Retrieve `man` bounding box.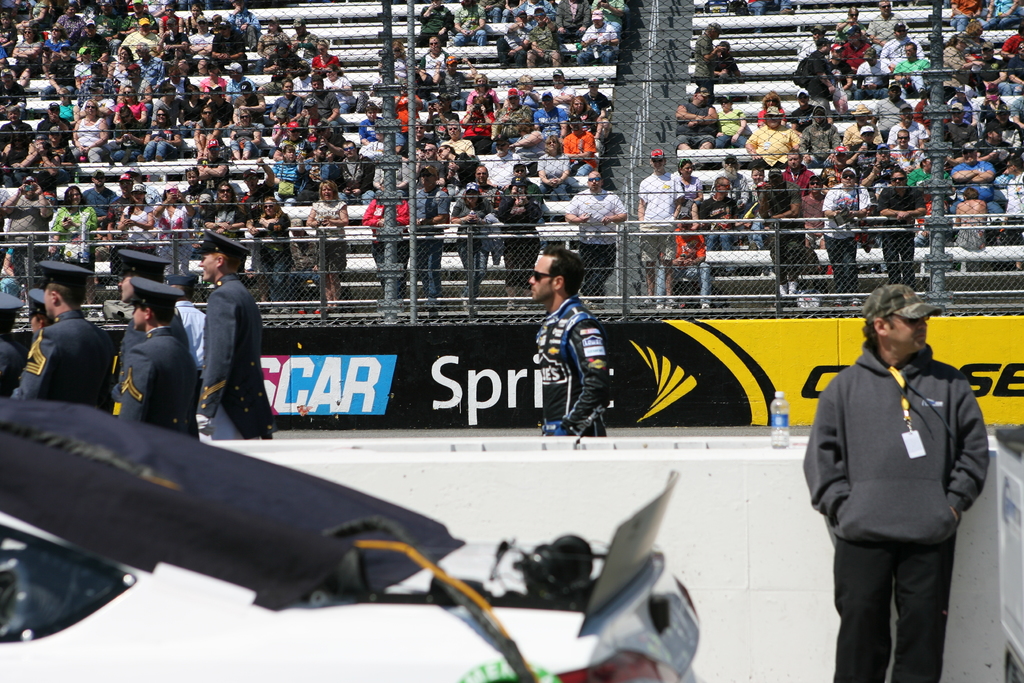
Bounding box: pyautogui.locateOnScreen(202, 234, 271, 438).
